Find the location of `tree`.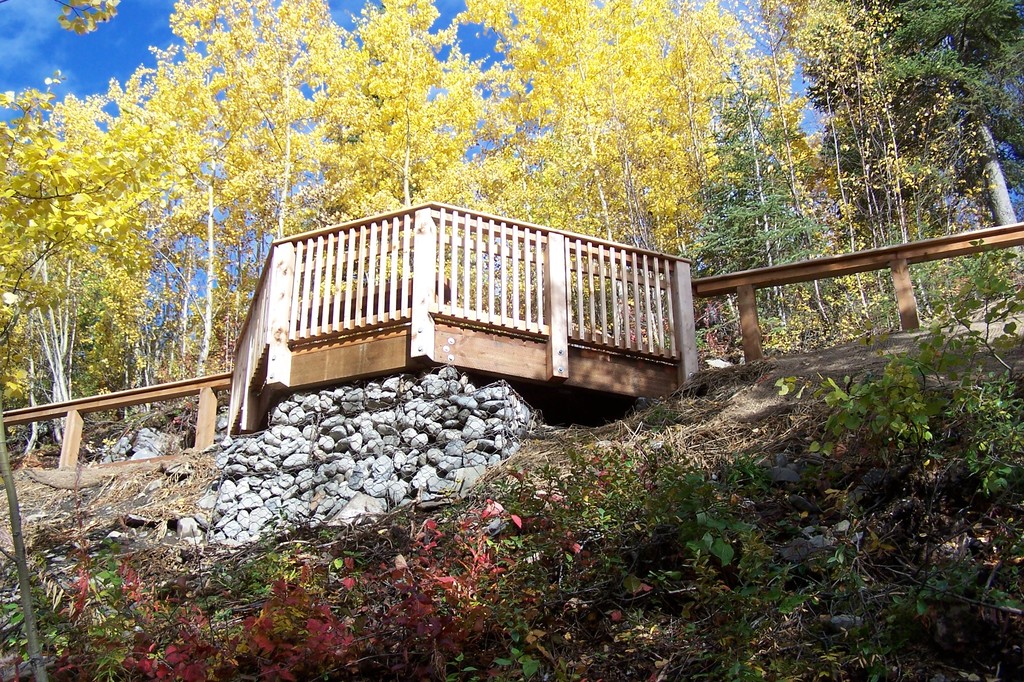
Location: 54:0:123:40.
